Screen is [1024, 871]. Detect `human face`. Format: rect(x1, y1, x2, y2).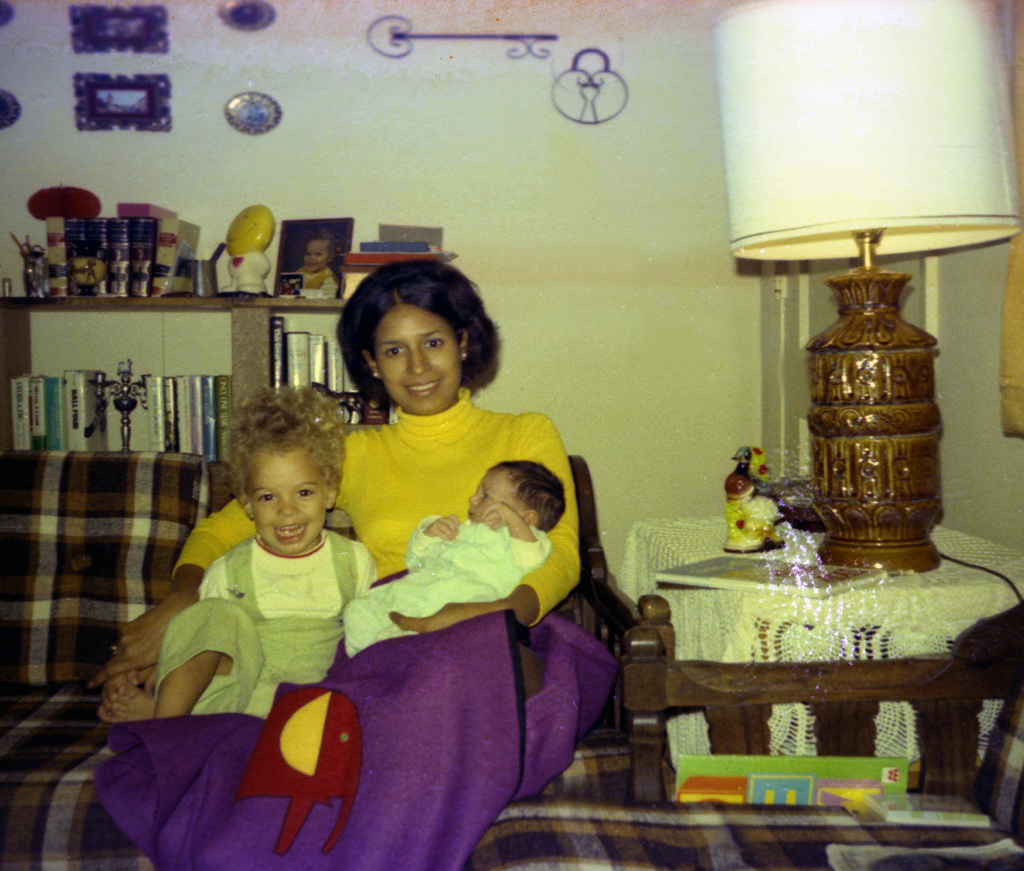
rect(377, 306, 465, 411).
